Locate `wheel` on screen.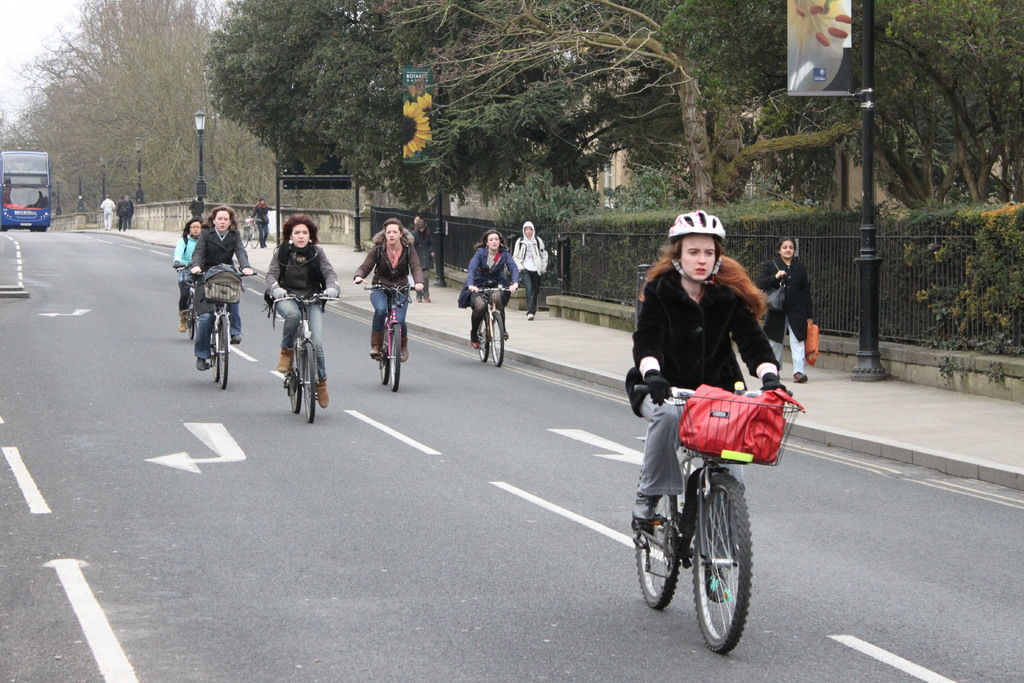
On screen at <region>220, 315, 228, 388</region>.
